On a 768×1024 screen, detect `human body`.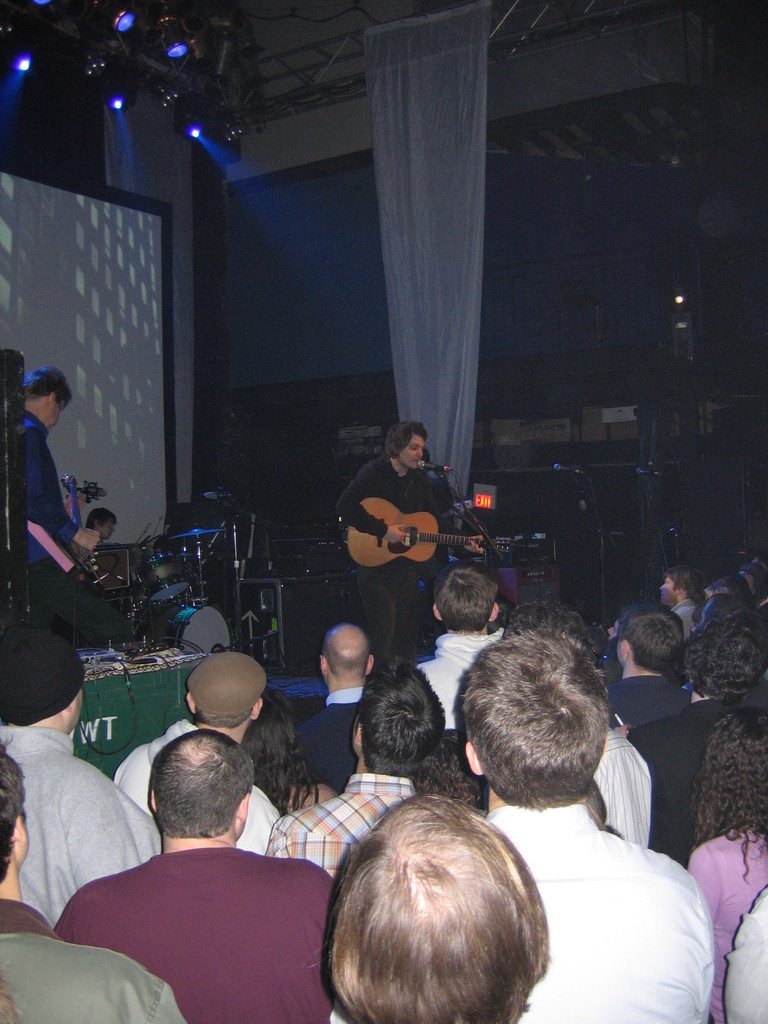
[x1=605, y1=601, x2=691, y2=736].
